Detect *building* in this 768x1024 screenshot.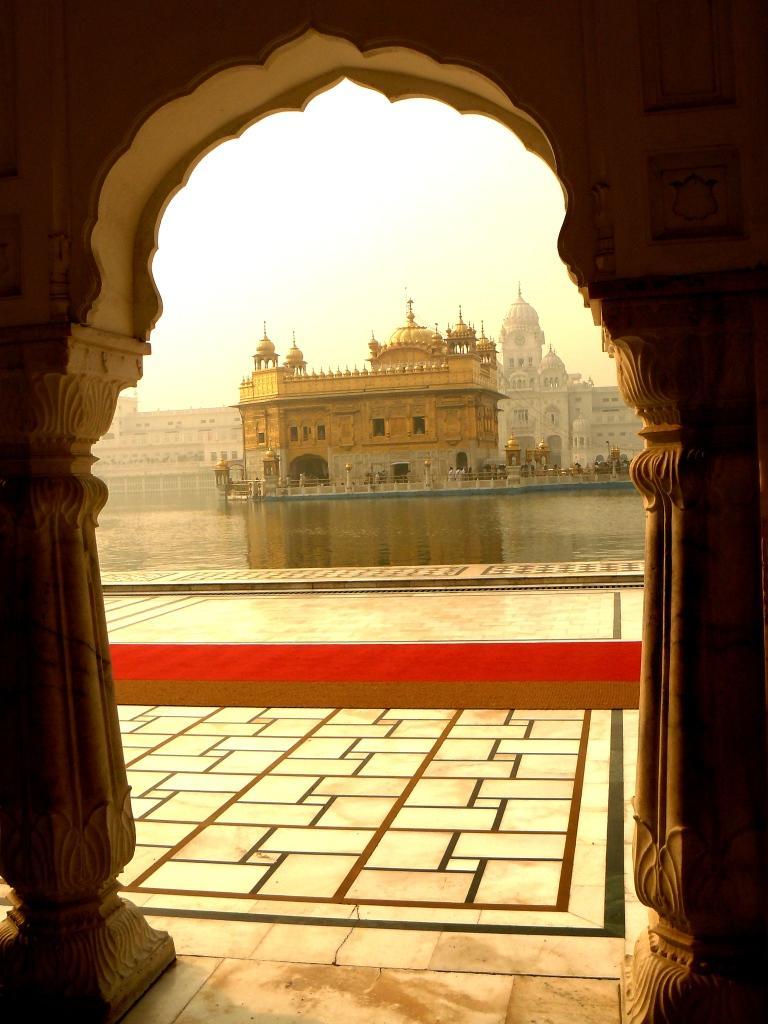
Detection: Rect(229, 298, 506, 488).
